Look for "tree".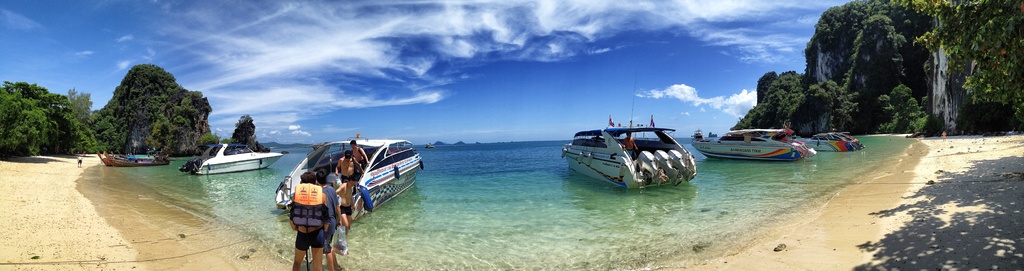
Found: <bbox>0, 82, 99, 164</bbox>.
